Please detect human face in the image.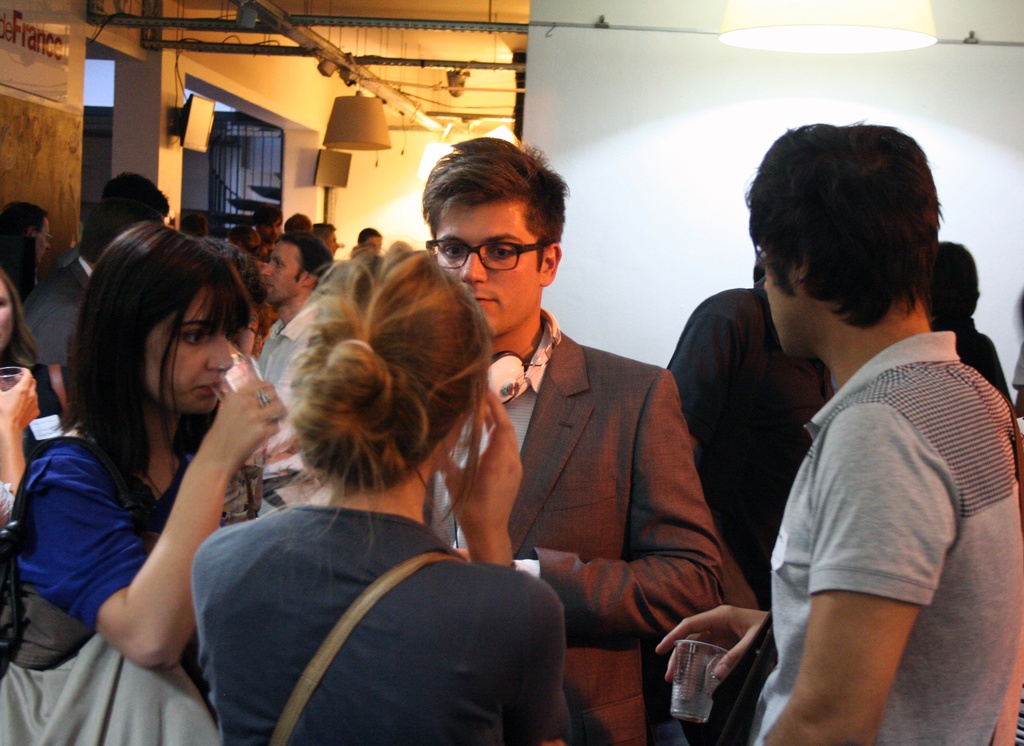
pyautogui.locateOnScreen(366, 240, 381, 252).
